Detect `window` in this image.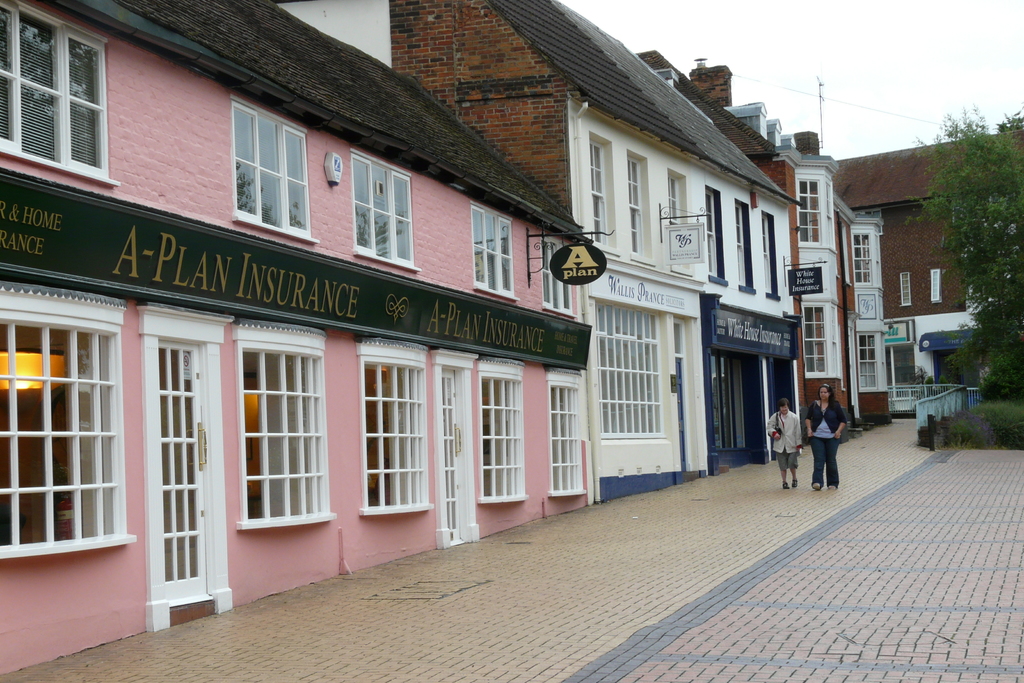
Detection: rect(0, 0, 120, 185).
